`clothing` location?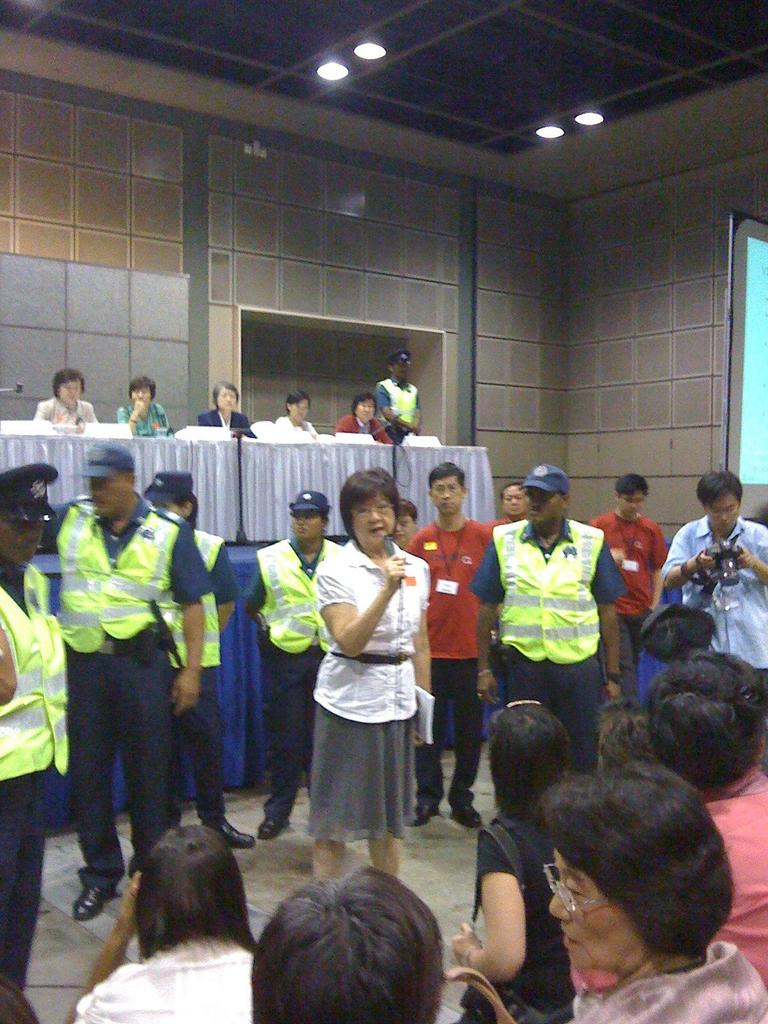
select_region(575, 946, 767, 1018)
